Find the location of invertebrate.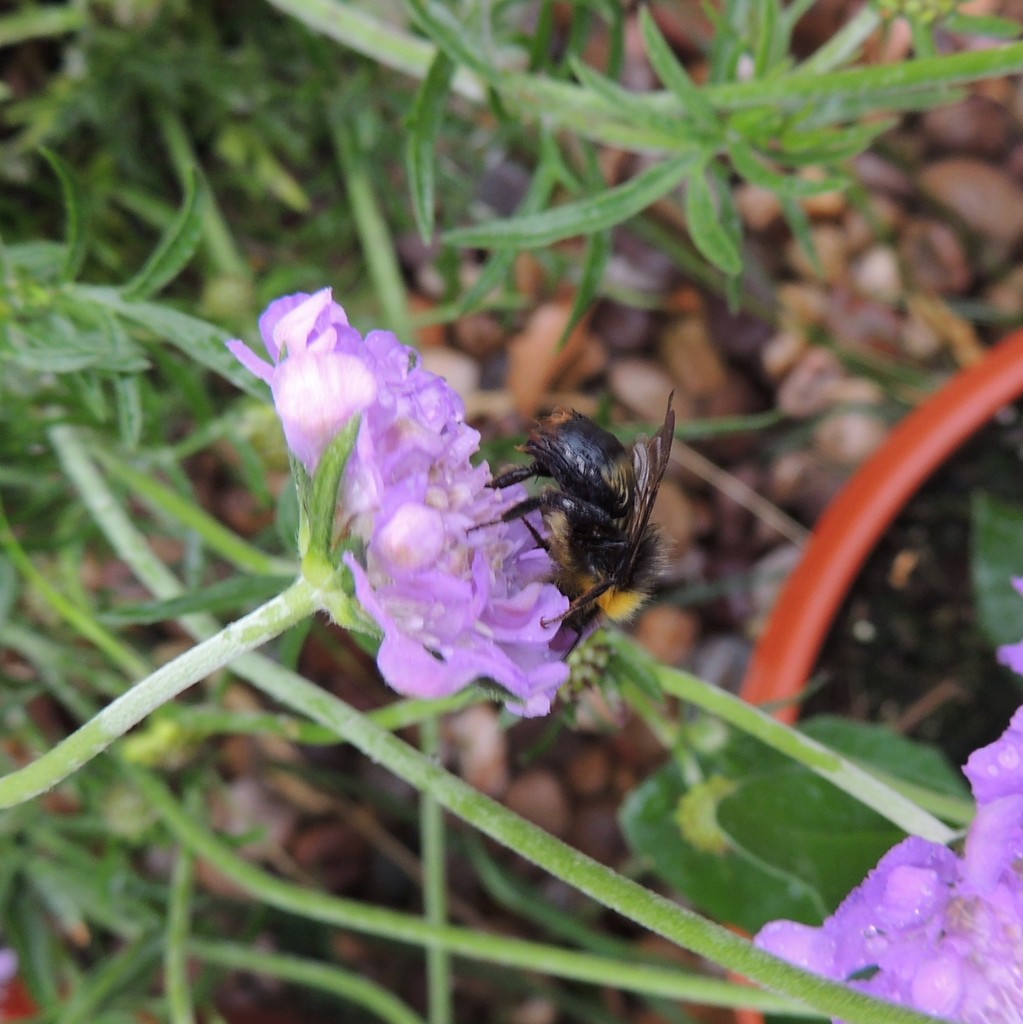
Location: bbox=[465, 395, 679, 666].
